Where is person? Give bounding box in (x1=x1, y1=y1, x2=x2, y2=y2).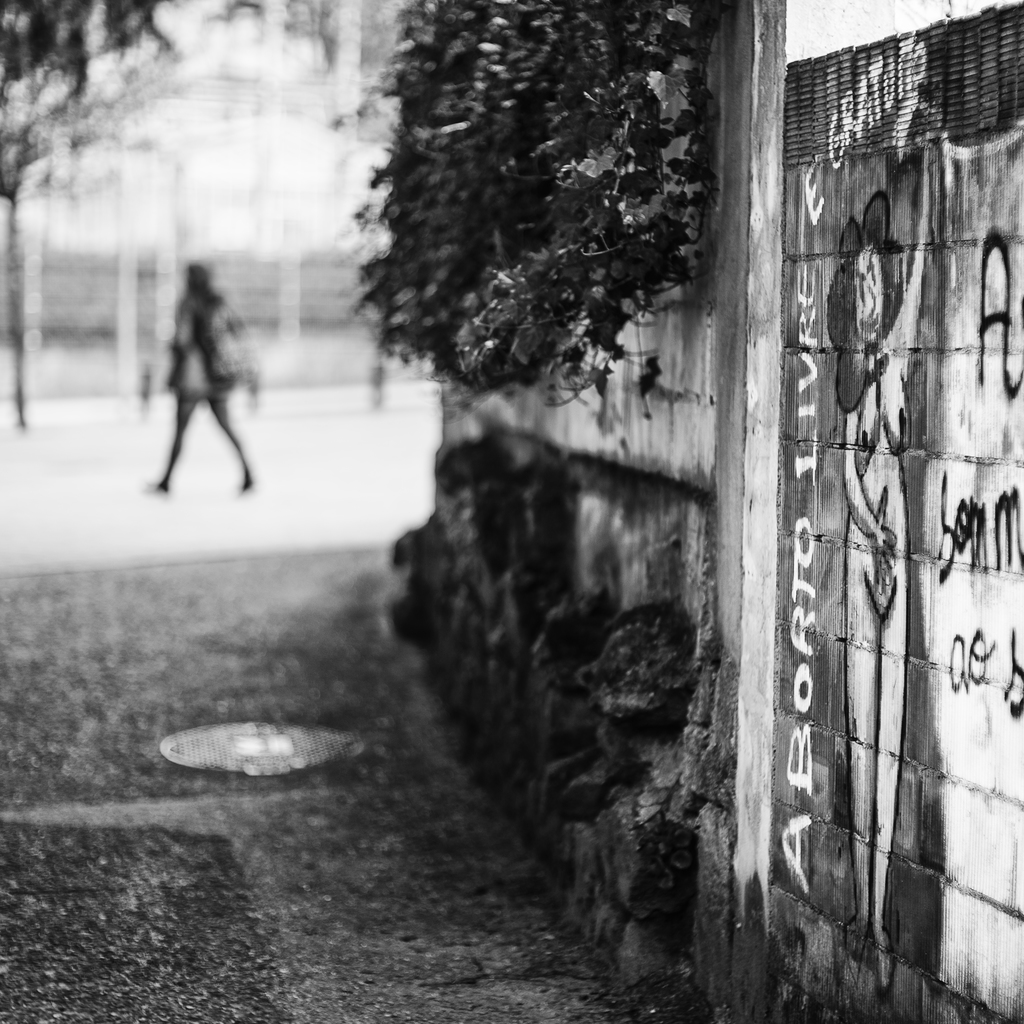
(x1=137, y1=232, x2=257, y2=516).
